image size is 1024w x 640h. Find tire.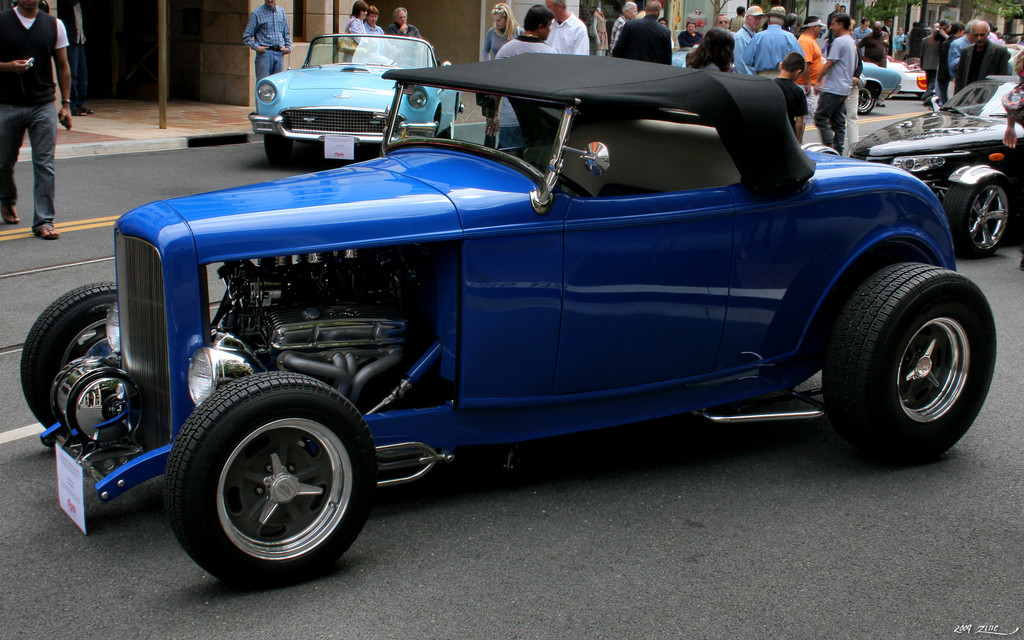
822 263 996 456.
